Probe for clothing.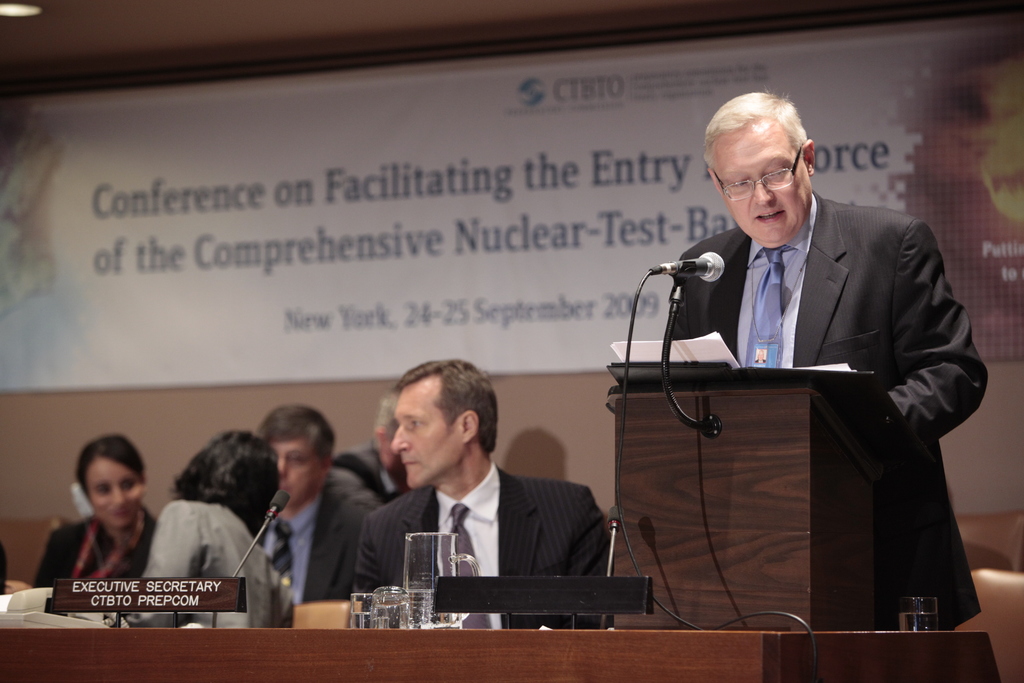
Probe result: 253,477,364,604.
